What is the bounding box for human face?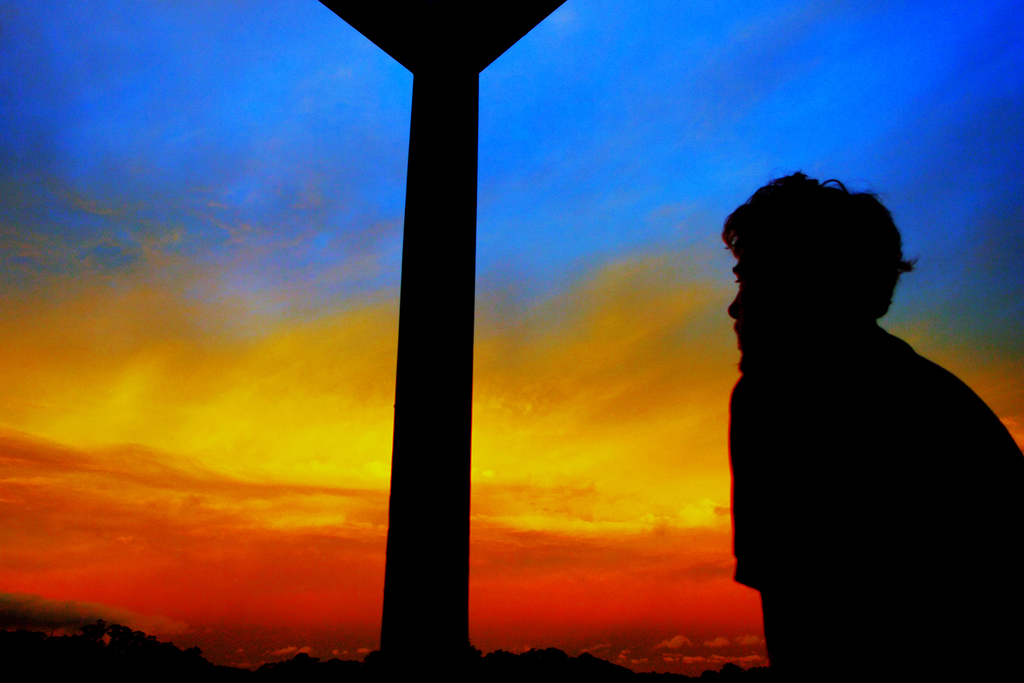
box(720, 260, 763, 360).
